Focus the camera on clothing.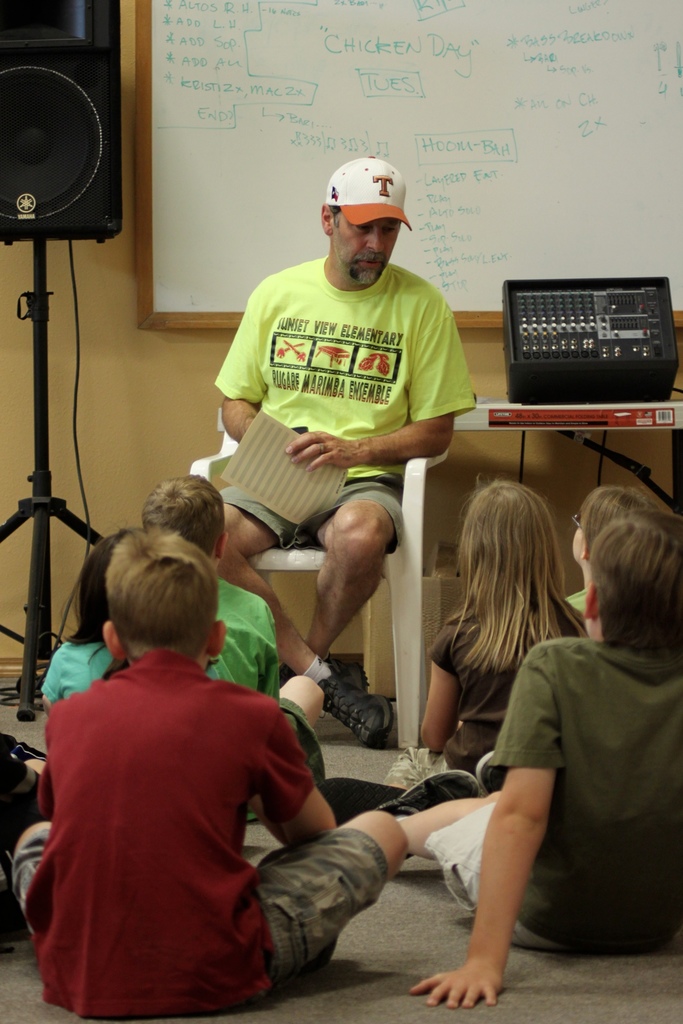
Focus region: region(26, 617, 345, 1006).
